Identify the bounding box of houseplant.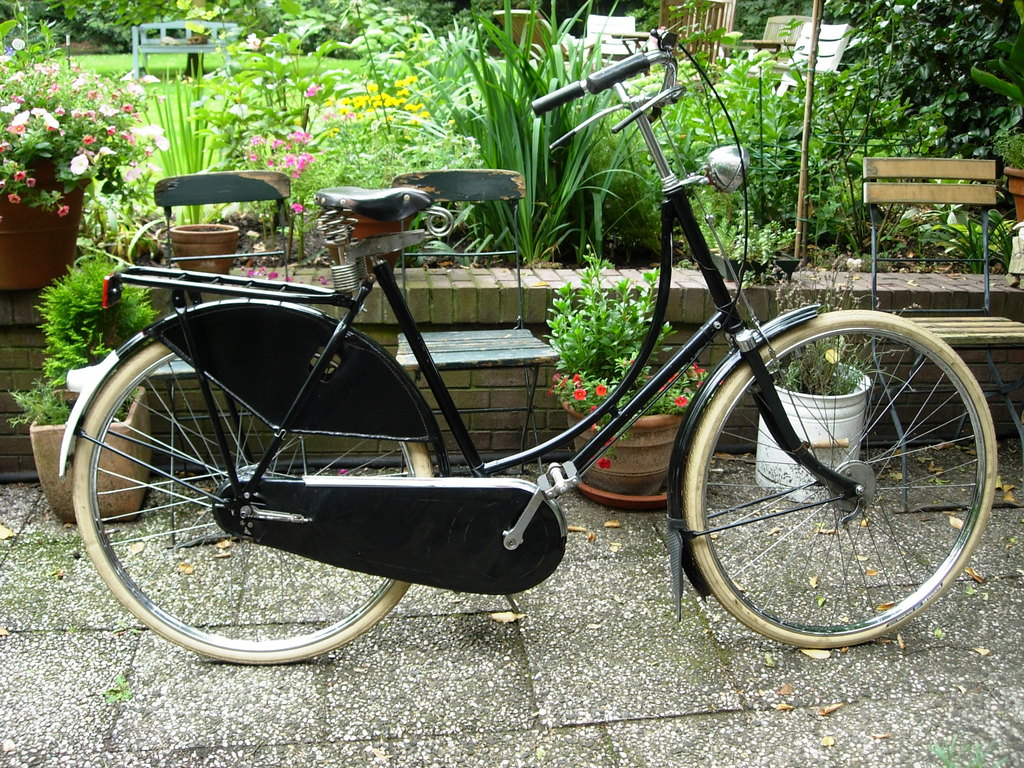
detection(239, 83, 481, 276).
